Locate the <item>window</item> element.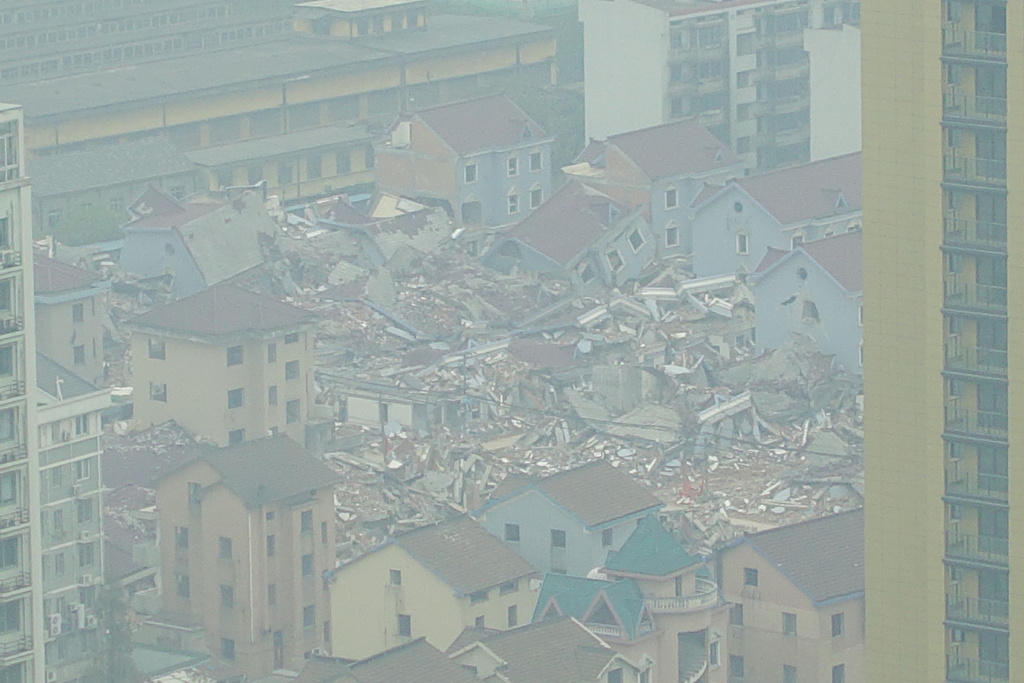
Element bbox: 781 667 801 682.
